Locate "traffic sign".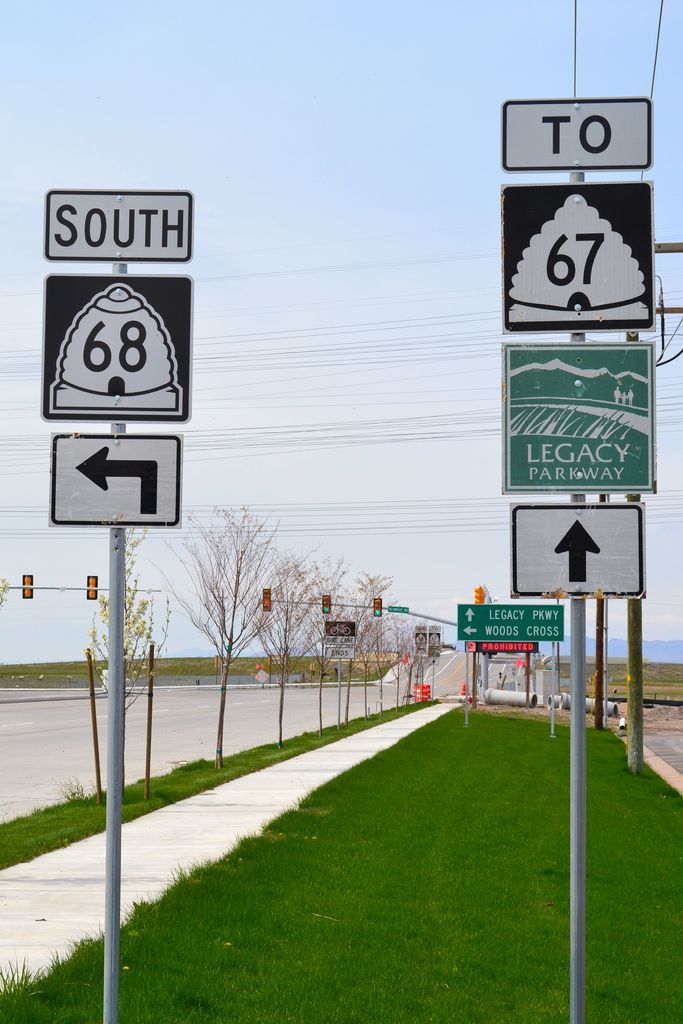
Bounding box: {"left": 506, "top": 489, "right": 655, "bottom": 598}.
